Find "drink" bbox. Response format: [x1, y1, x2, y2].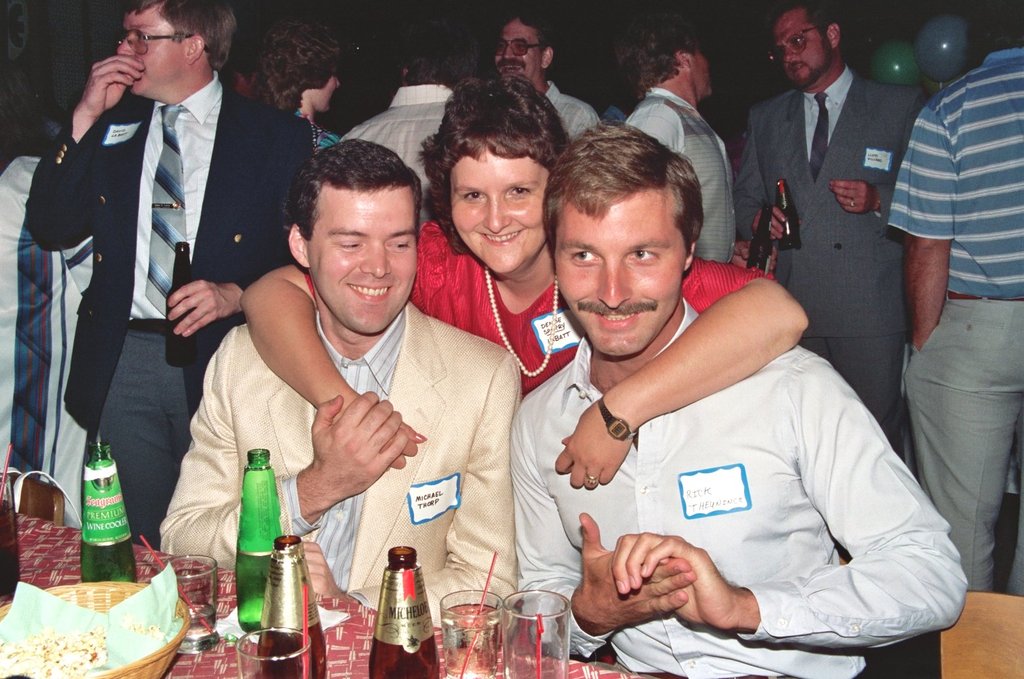
[0, 505, 22, 599].
